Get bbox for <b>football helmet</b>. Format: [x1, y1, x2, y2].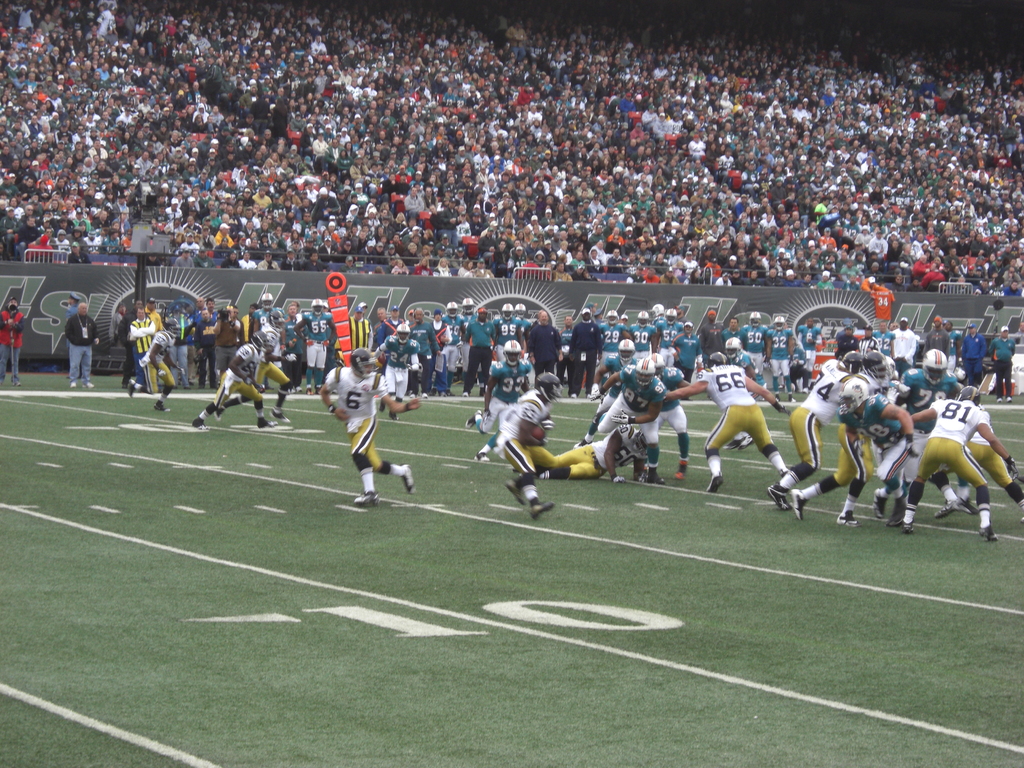
[724, 337, 748, 360].
